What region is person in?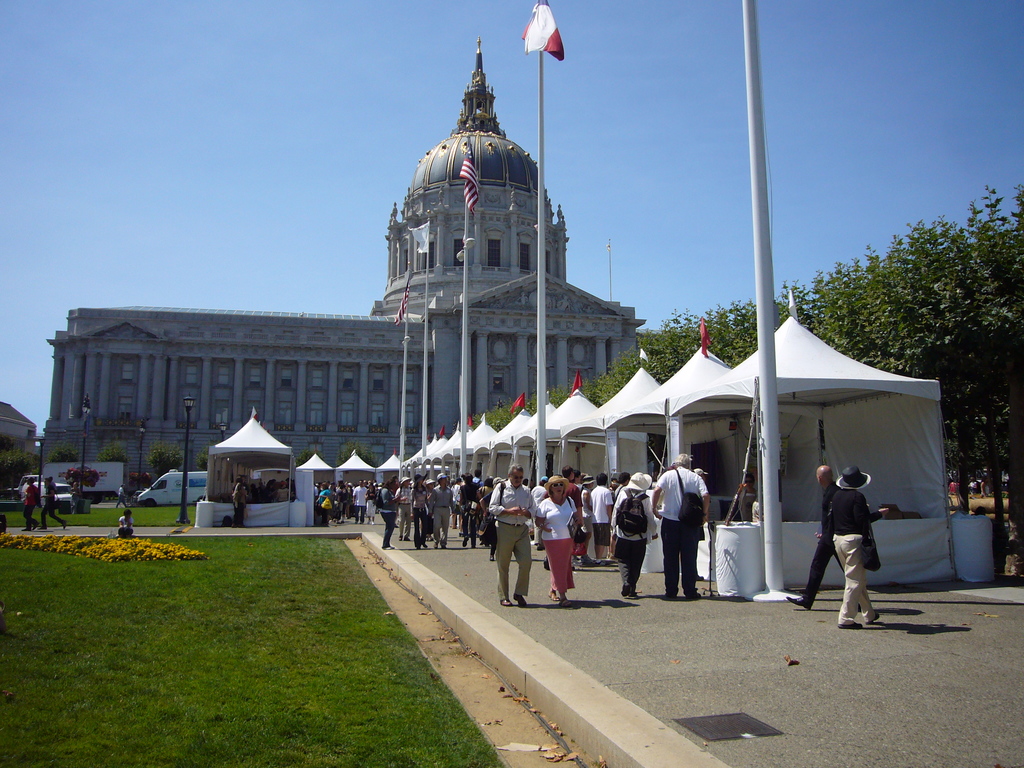
(left=787, top=463, right=844, bottom=611).
